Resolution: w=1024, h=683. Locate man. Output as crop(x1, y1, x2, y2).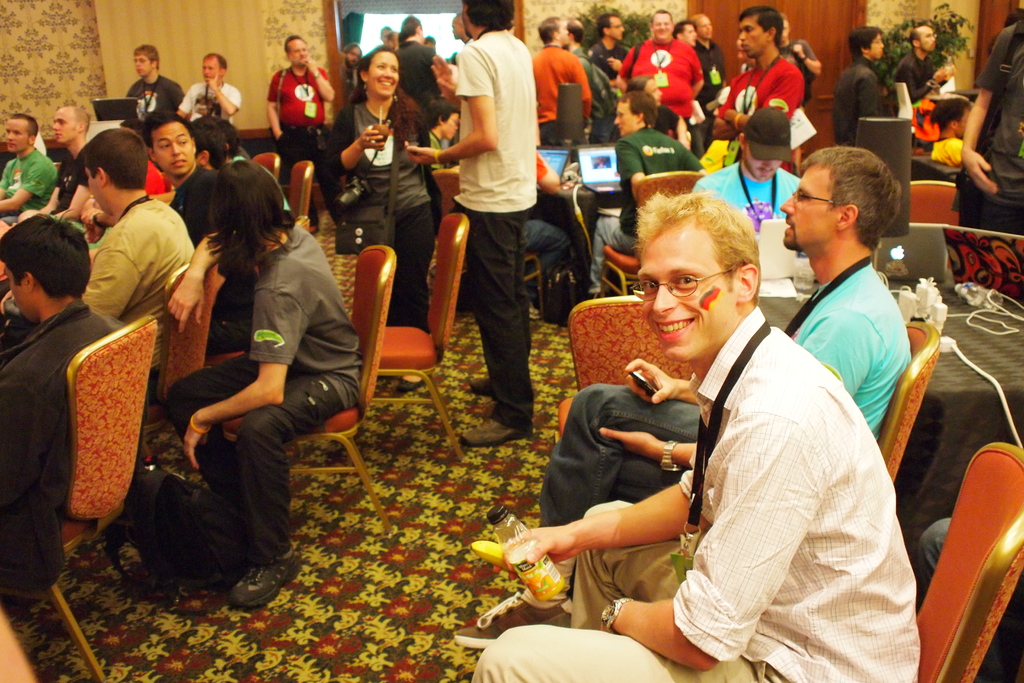
crop(265, 35, 345, 229).
